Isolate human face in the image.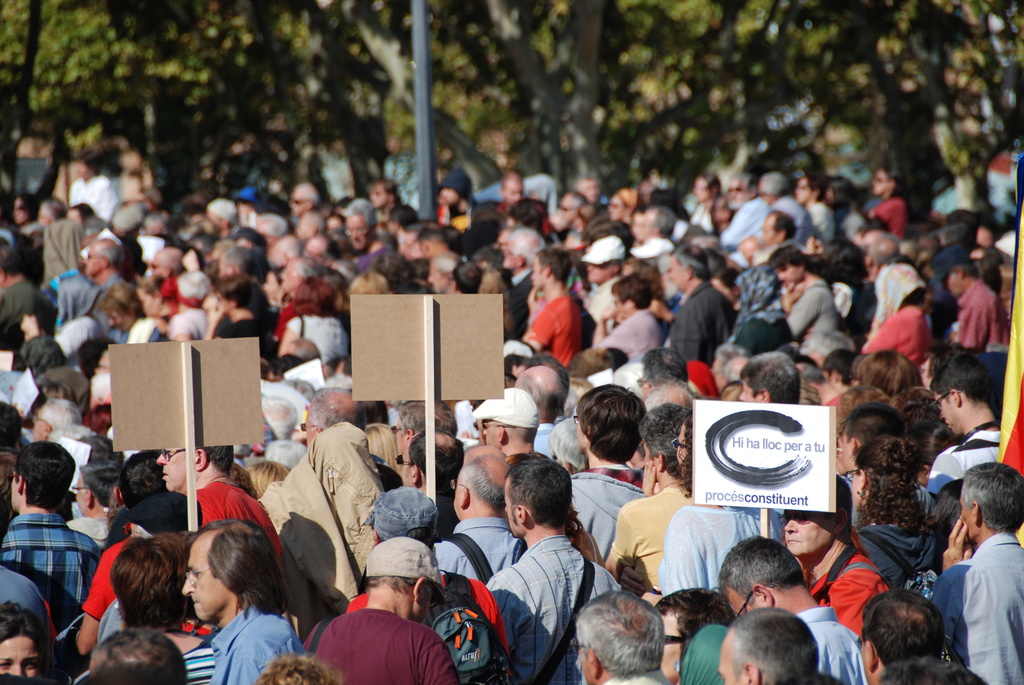
Isolated region: detection(916, 471, 931, 487).
